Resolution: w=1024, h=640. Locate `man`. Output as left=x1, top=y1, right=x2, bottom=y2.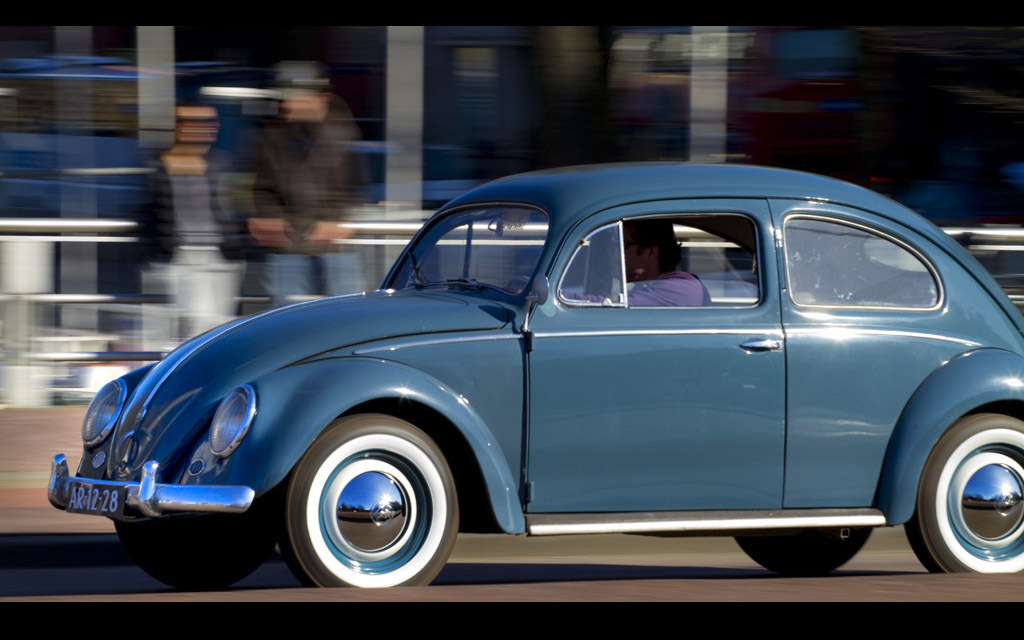
left=562, top=217, right=702, bottom=305.
